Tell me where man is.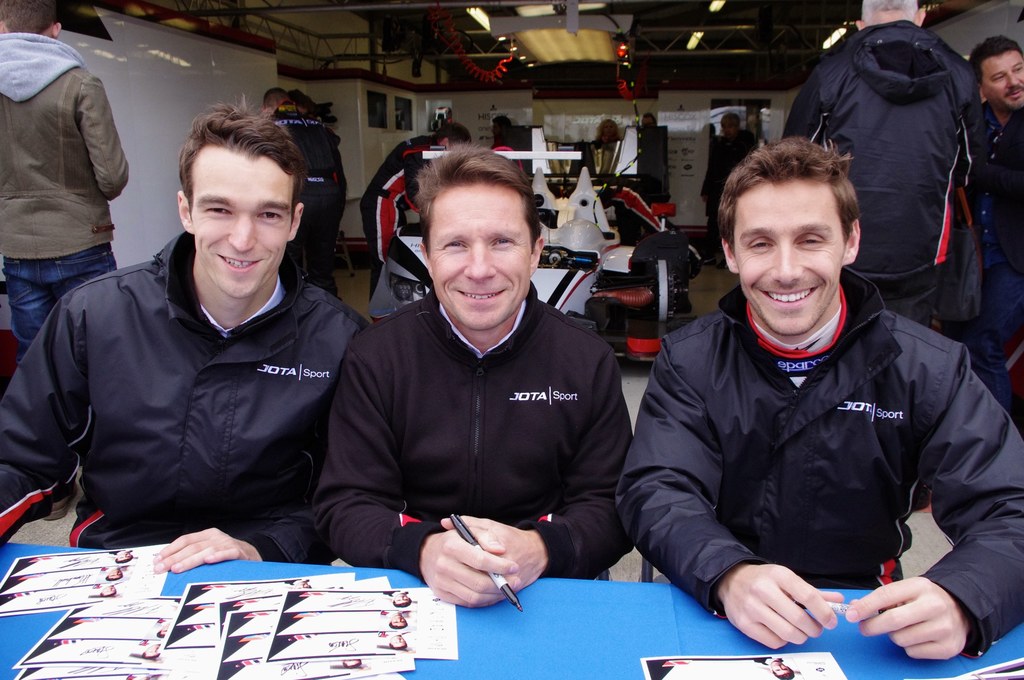
man is at 154/626/166/639.
